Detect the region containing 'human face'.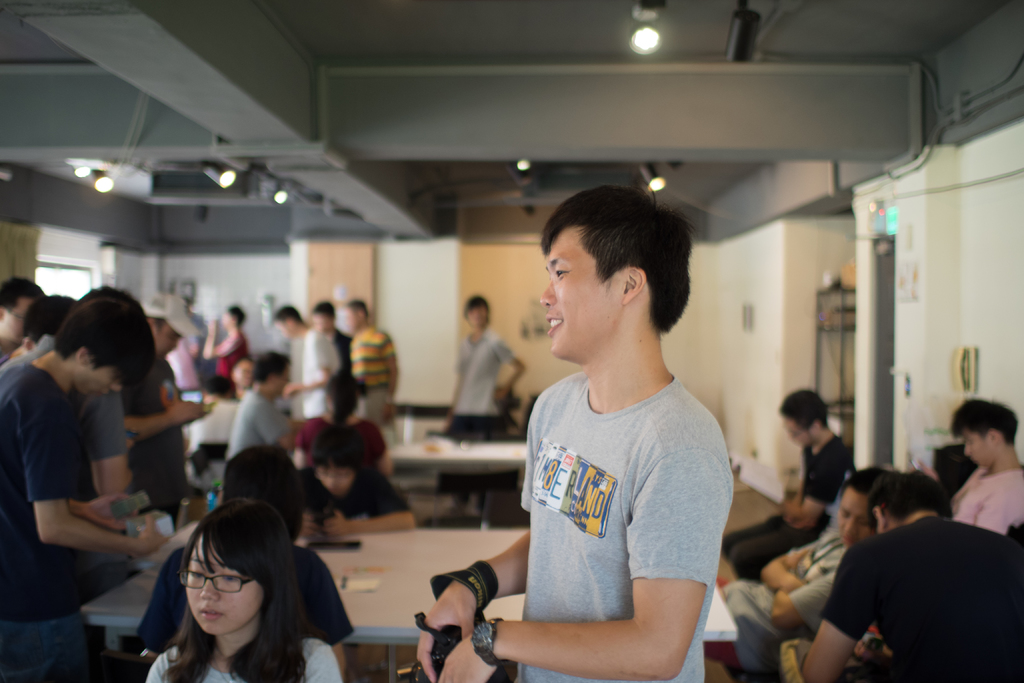
bbox=(540, 245, 614, 354).
